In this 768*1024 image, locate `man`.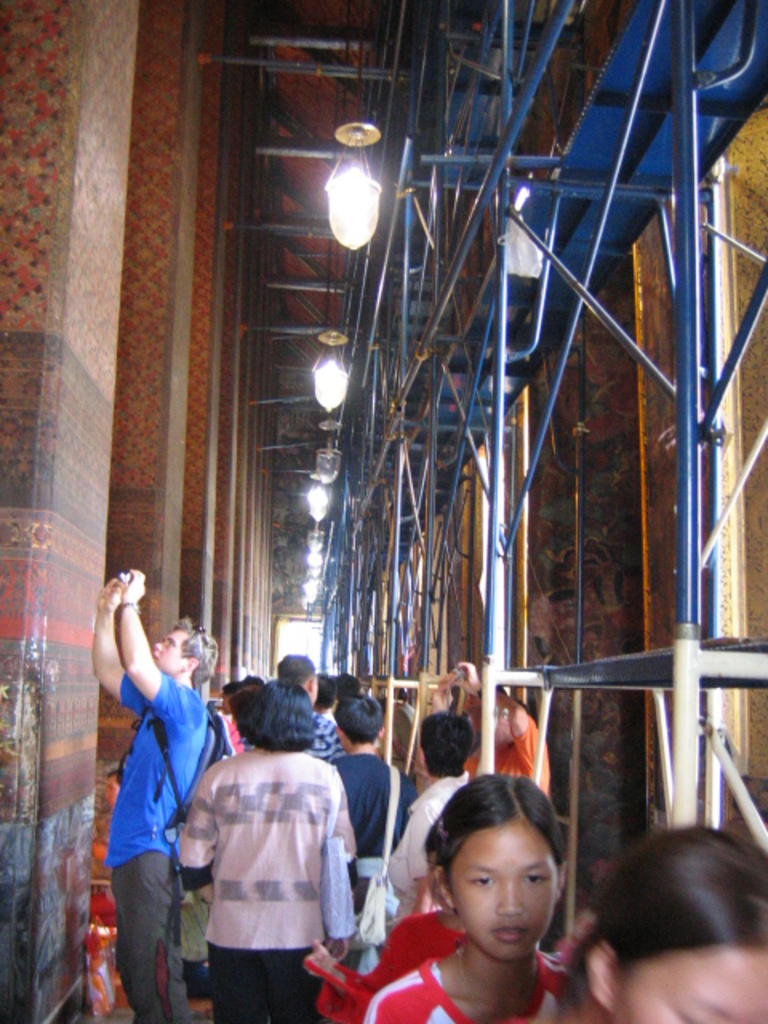
Bounding box: (x1=310, y1=677, x2=341, y2=730).
